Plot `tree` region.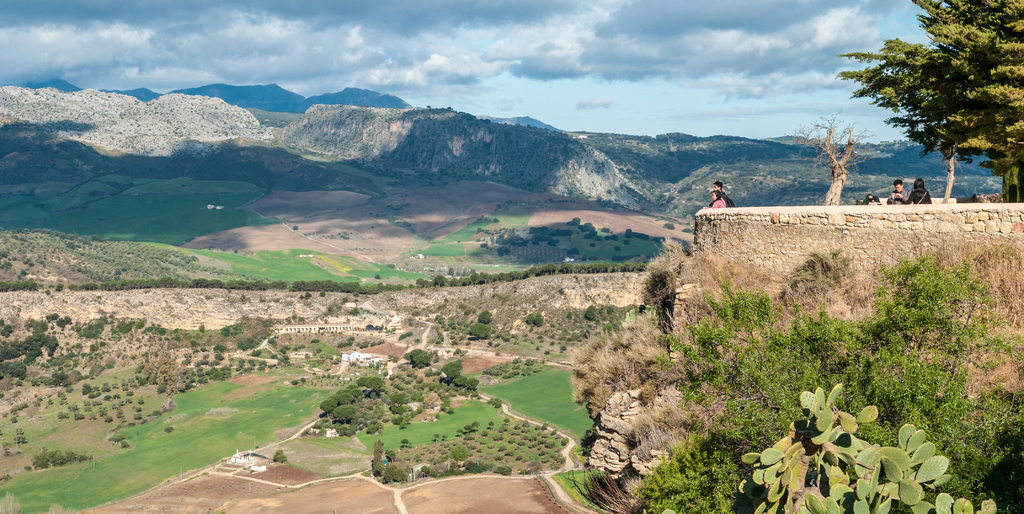
Plotted at <box>911,0,1023,203</box>.
